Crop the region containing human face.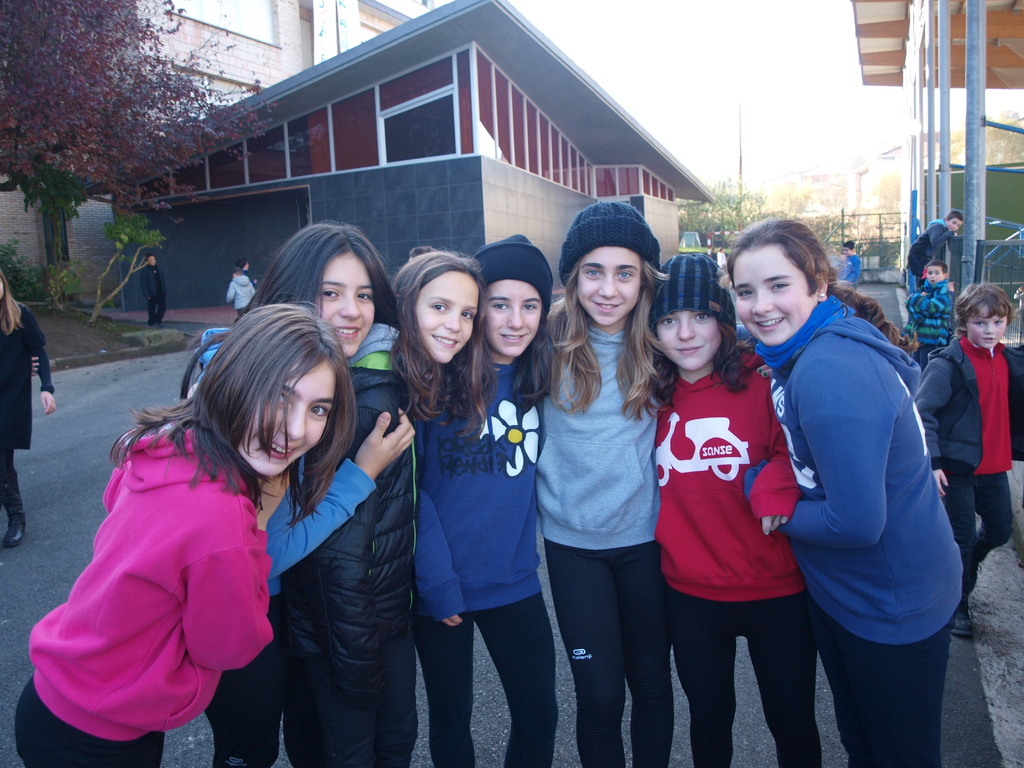
Crop region: (479,282,545,360).
